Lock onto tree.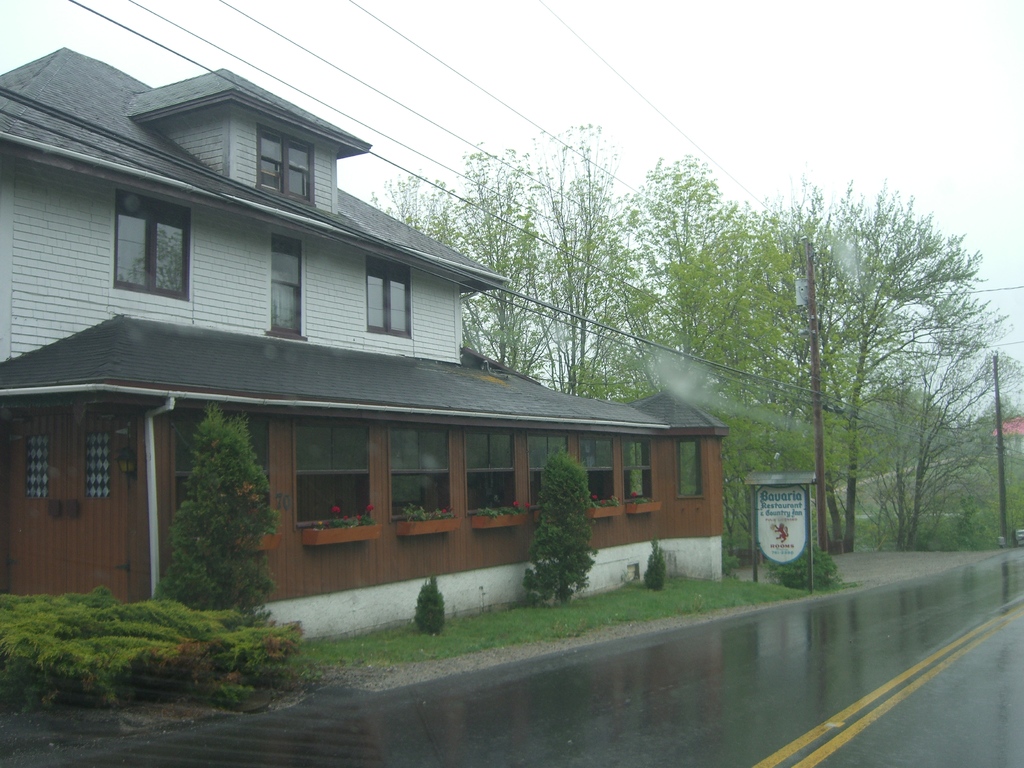
Locked: 150:401:286:614.
